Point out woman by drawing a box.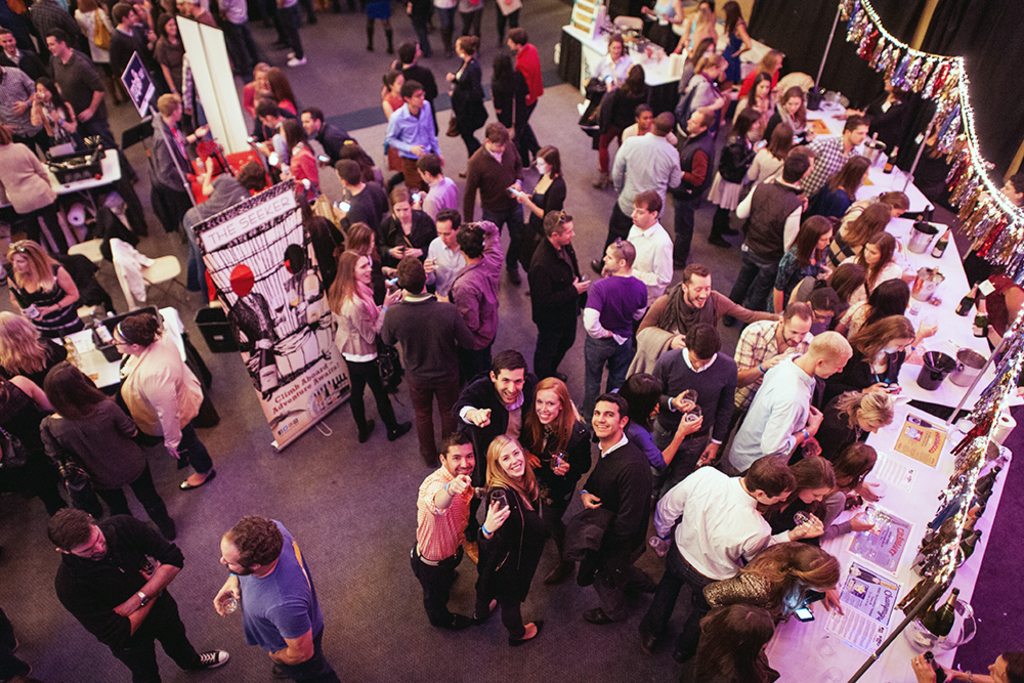
238/53/274/125.
